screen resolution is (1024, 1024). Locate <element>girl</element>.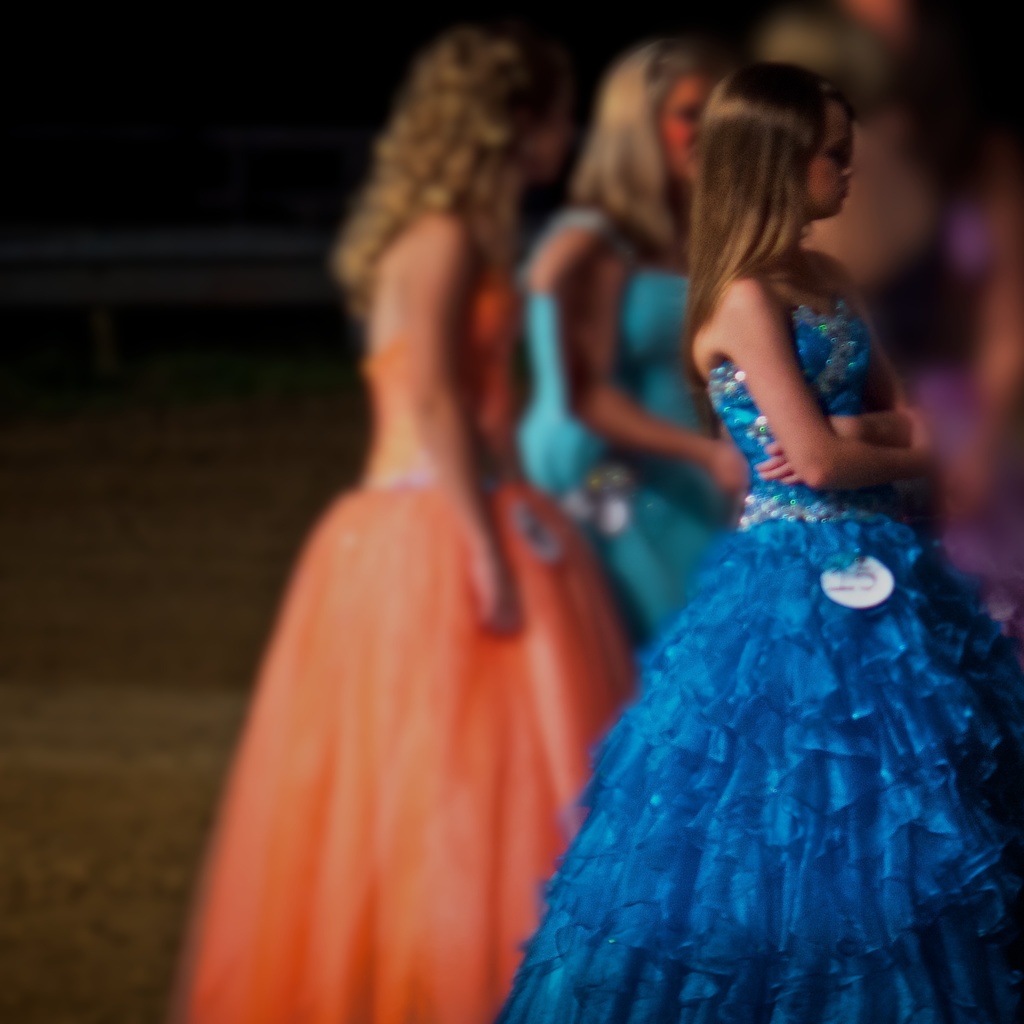
(left=179, top=29, right=641, bottom=1023).
